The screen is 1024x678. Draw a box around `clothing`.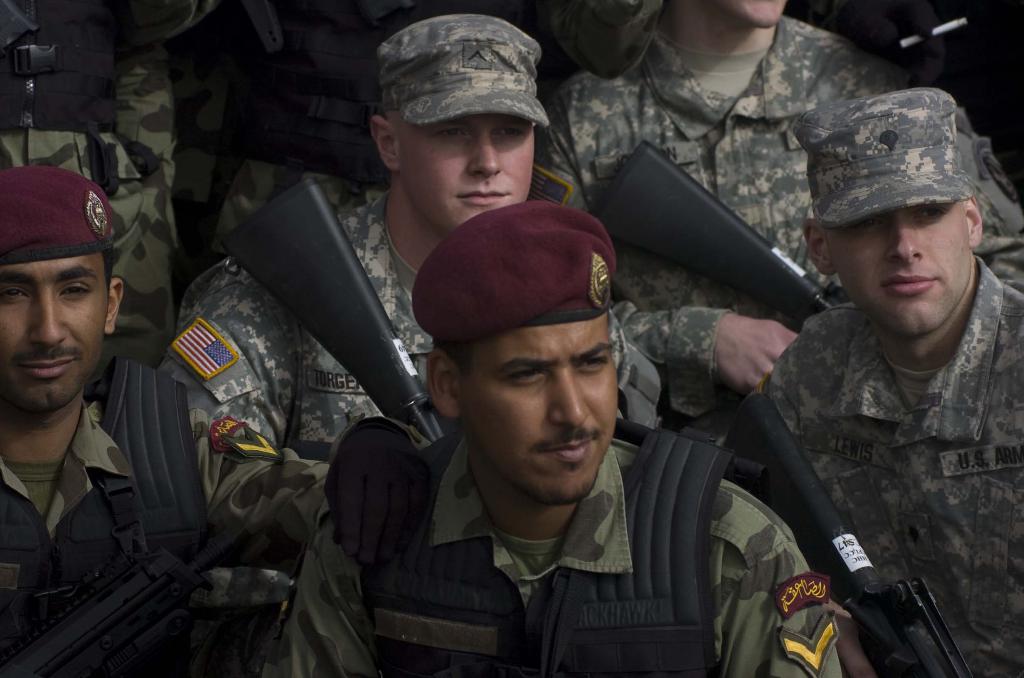
left=259, top=435, right=843, bottom=677.
